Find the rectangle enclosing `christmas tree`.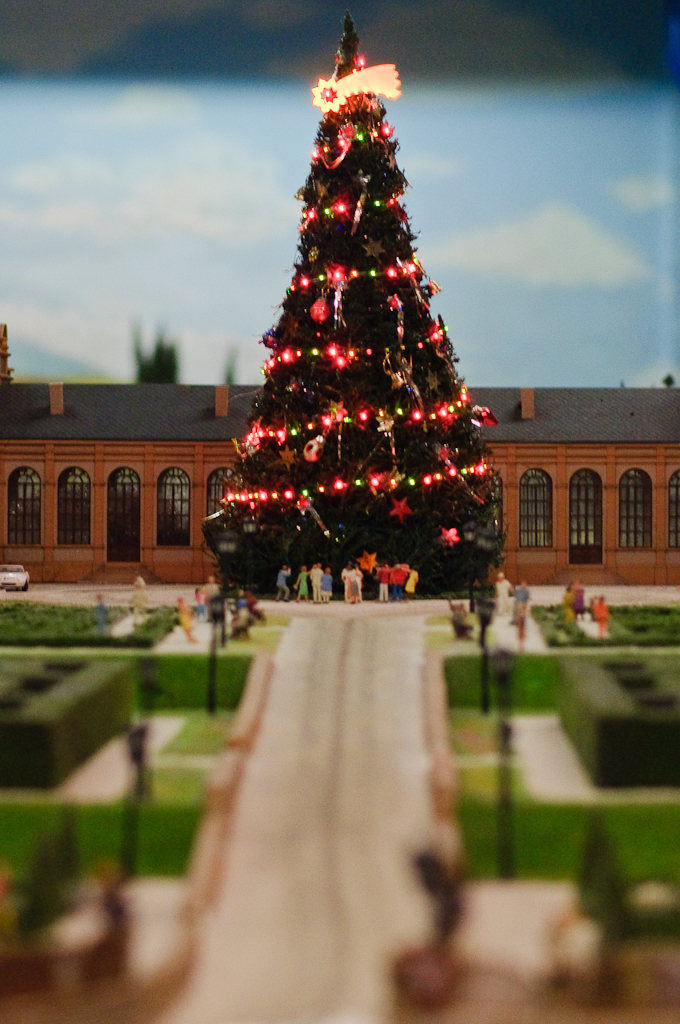
(197,34,513,635).
